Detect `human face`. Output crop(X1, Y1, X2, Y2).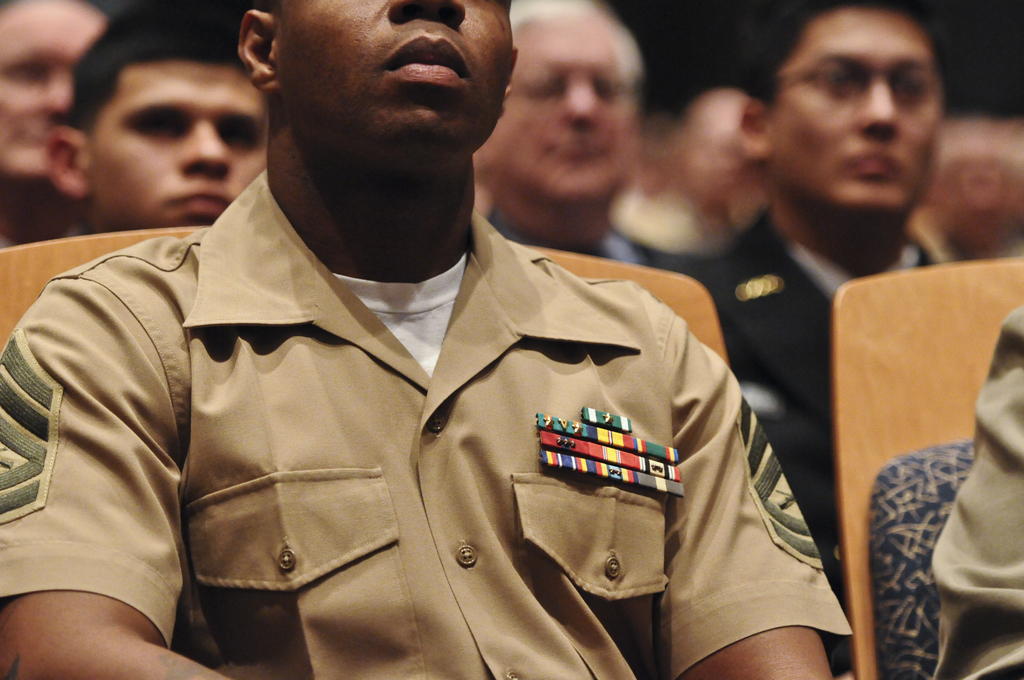
crop(492, 14, 638, 207).
